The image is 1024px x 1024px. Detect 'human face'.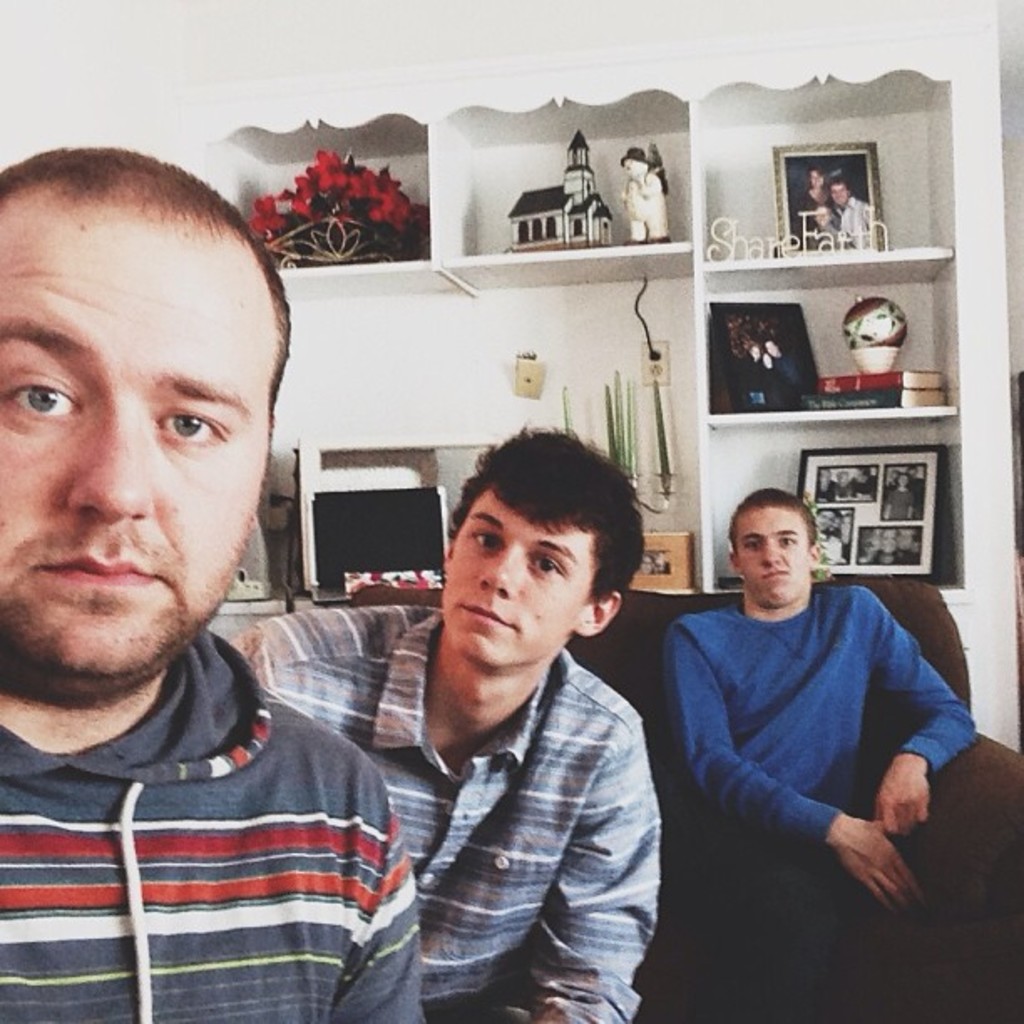
Detection: l=828, t=182, r=852, b=207.
